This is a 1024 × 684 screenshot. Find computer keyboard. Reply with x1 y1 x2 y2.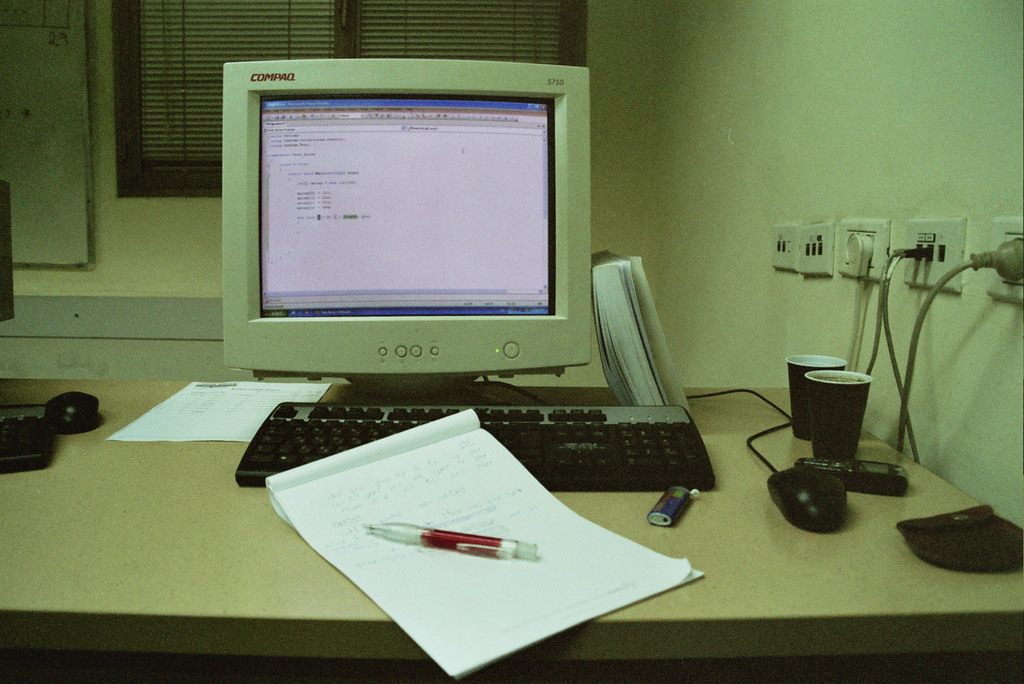
1 401 53 476.
